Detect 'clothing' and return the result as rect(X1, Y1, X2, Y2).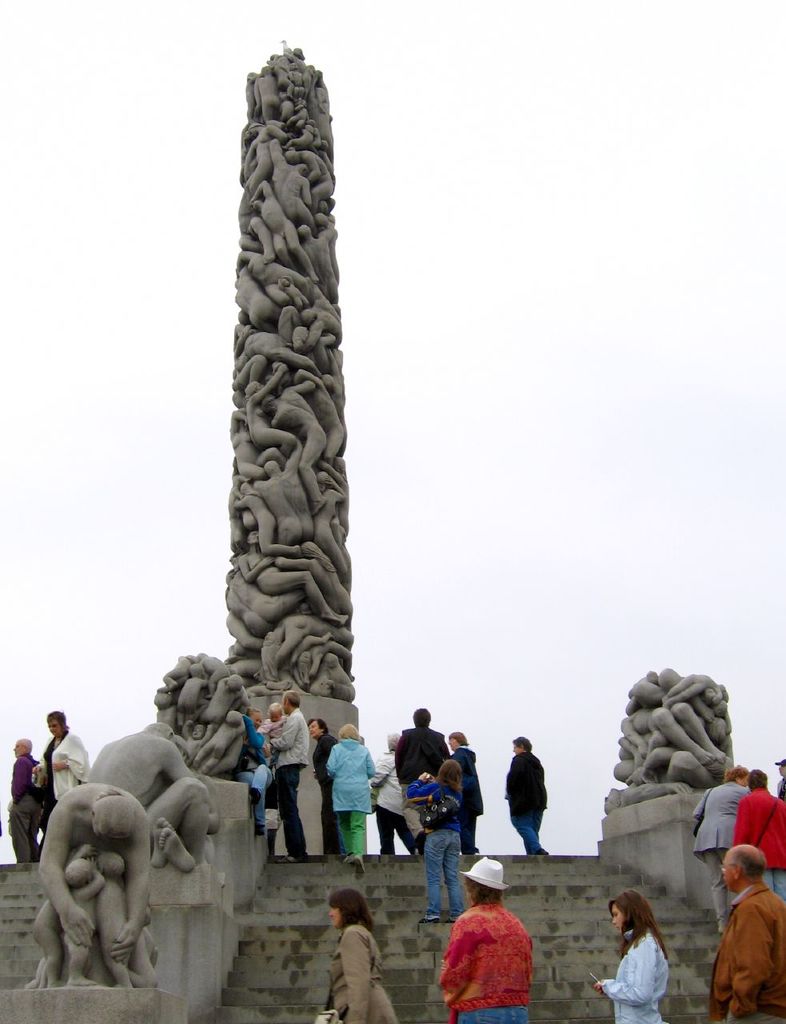
rect(369, 752, 413, 854).
